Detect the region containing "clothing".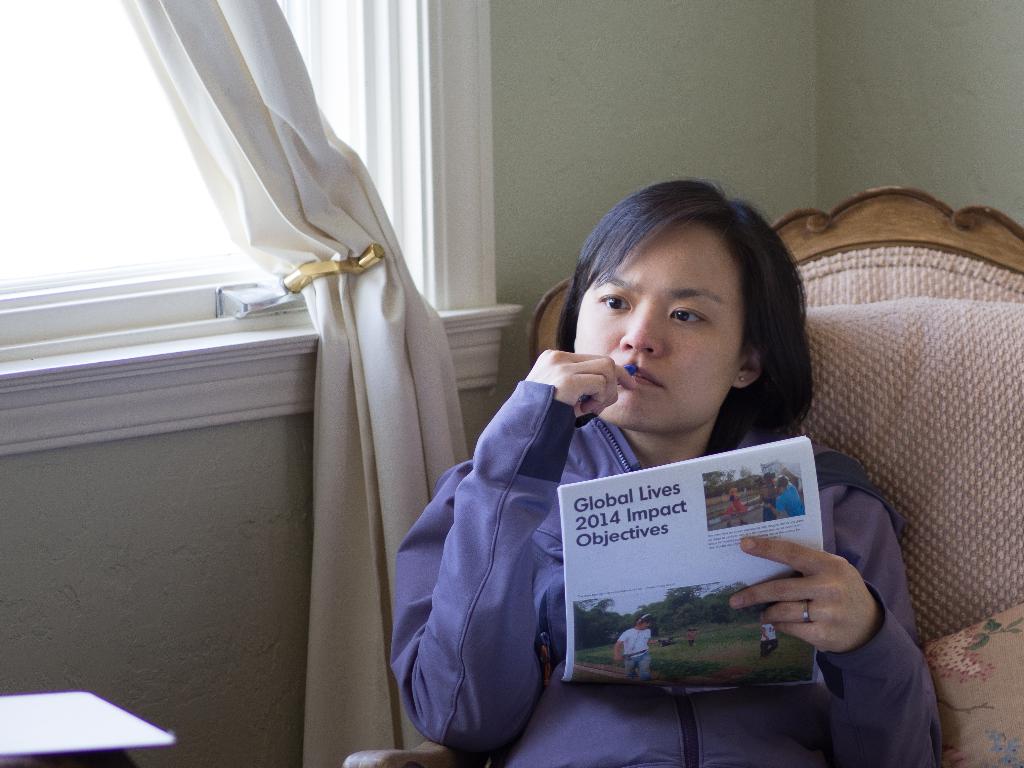
select_region(394, 384, 945, 767).
